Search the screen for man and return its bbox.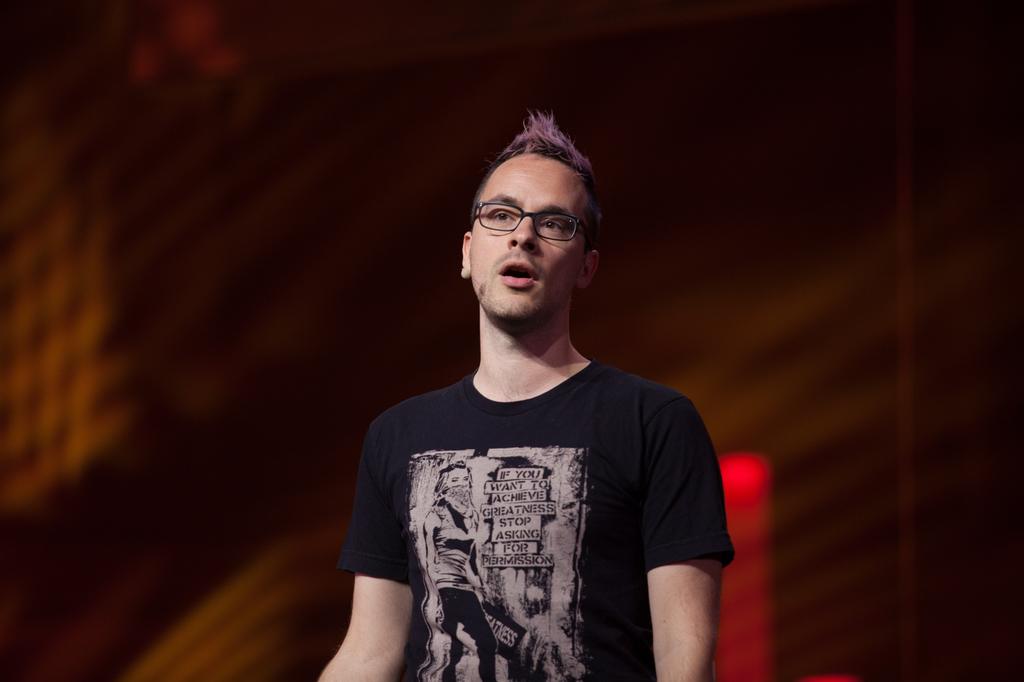
Found: [x1=342, y1=114, x2=727, y2=681].
